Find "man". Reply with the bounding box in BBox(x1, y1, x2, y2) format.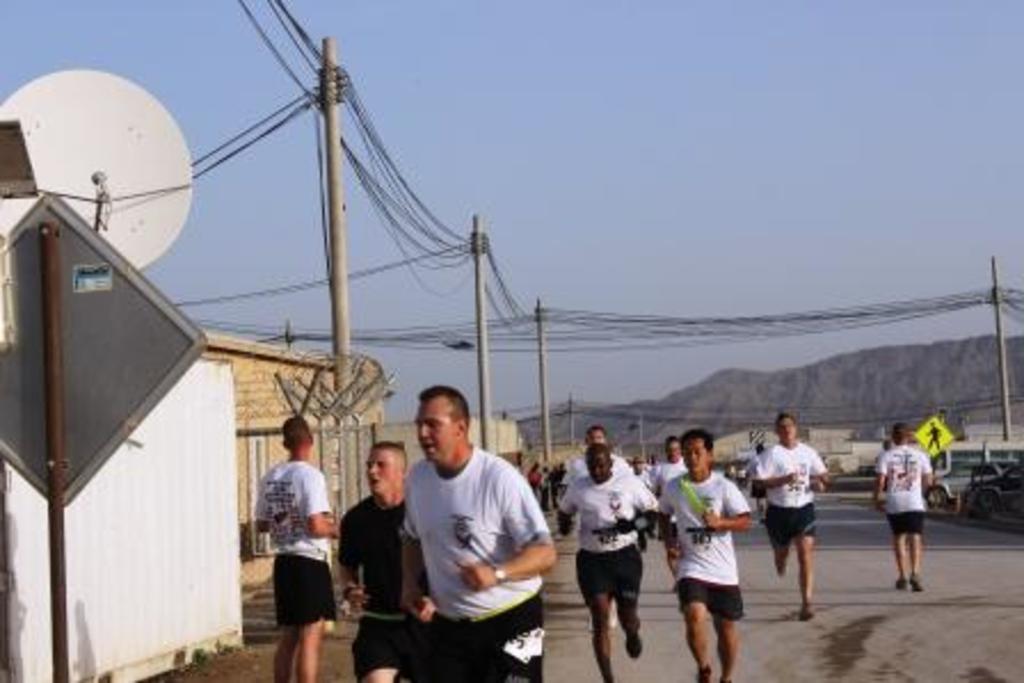
BBox(254, 413, 338, 681).
